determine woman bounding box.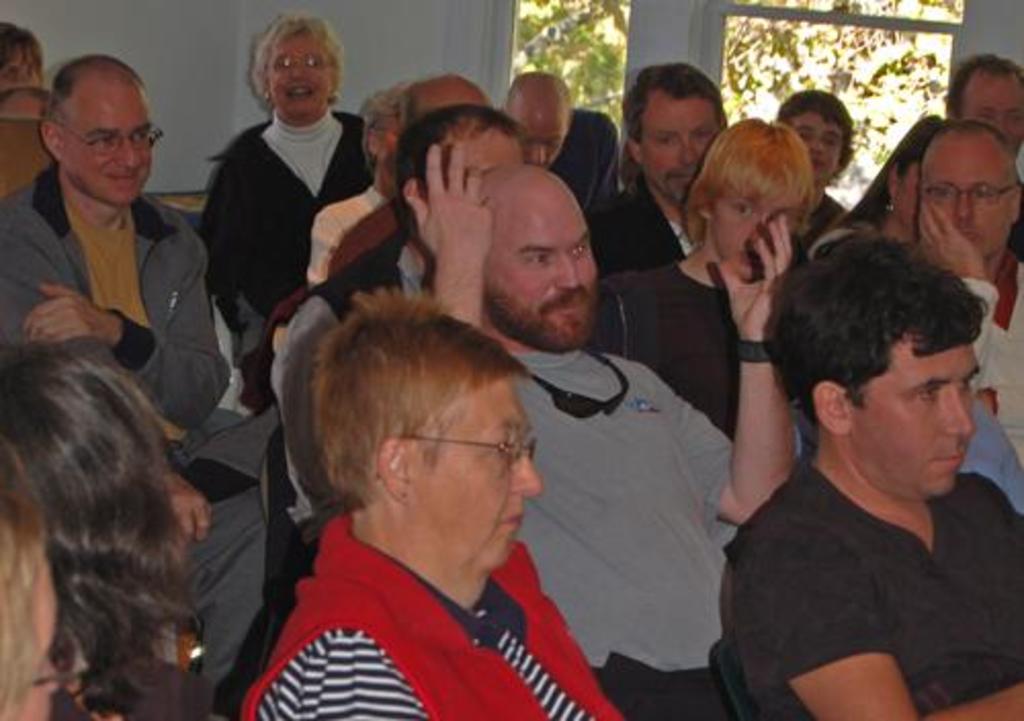
Determined: <bbox>178, 31, 377, 422</bbox>.
